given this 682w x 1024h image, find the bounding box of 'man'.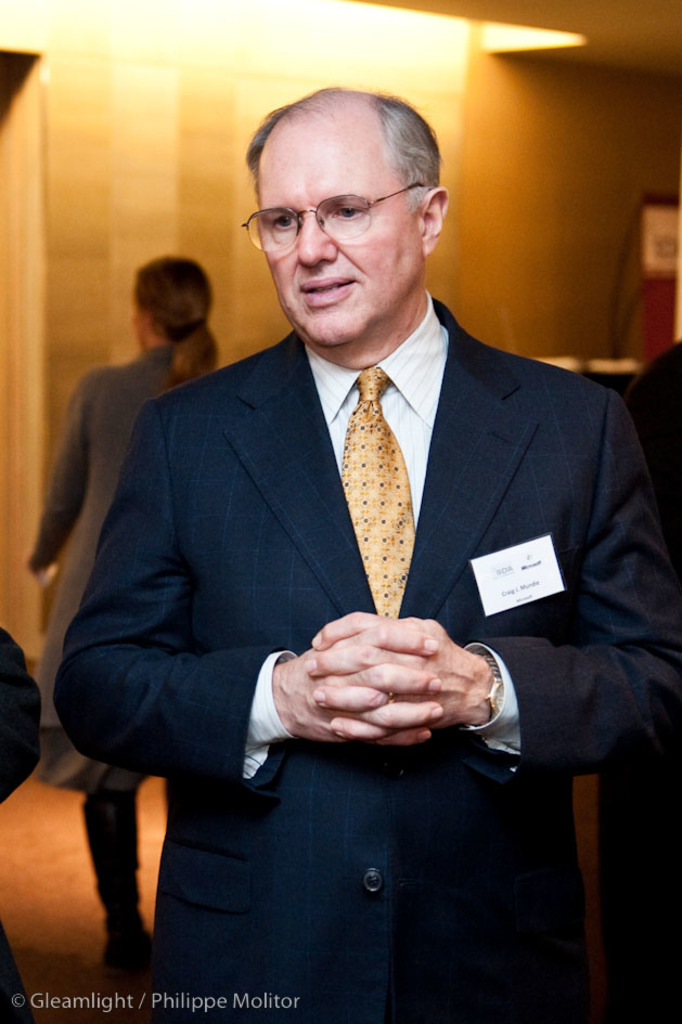
BBox(47, 73, 669, 1023).
